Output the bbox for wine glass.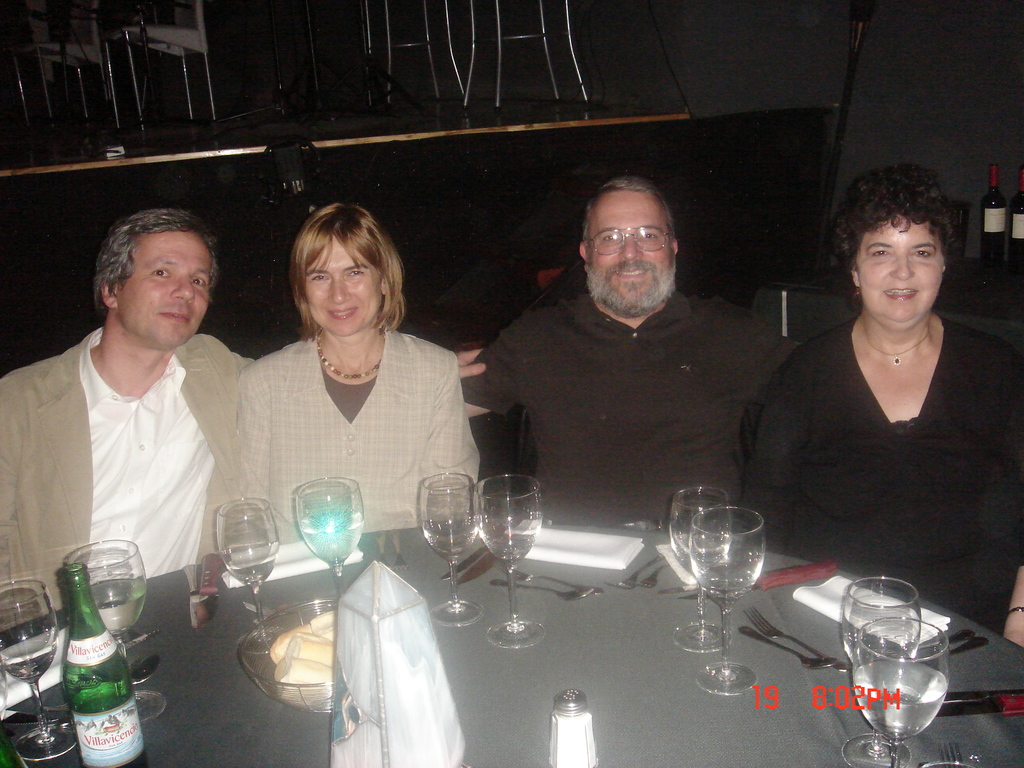
{"x1": 298, "y1": 479, "x2": 364, "y2": 597}.
